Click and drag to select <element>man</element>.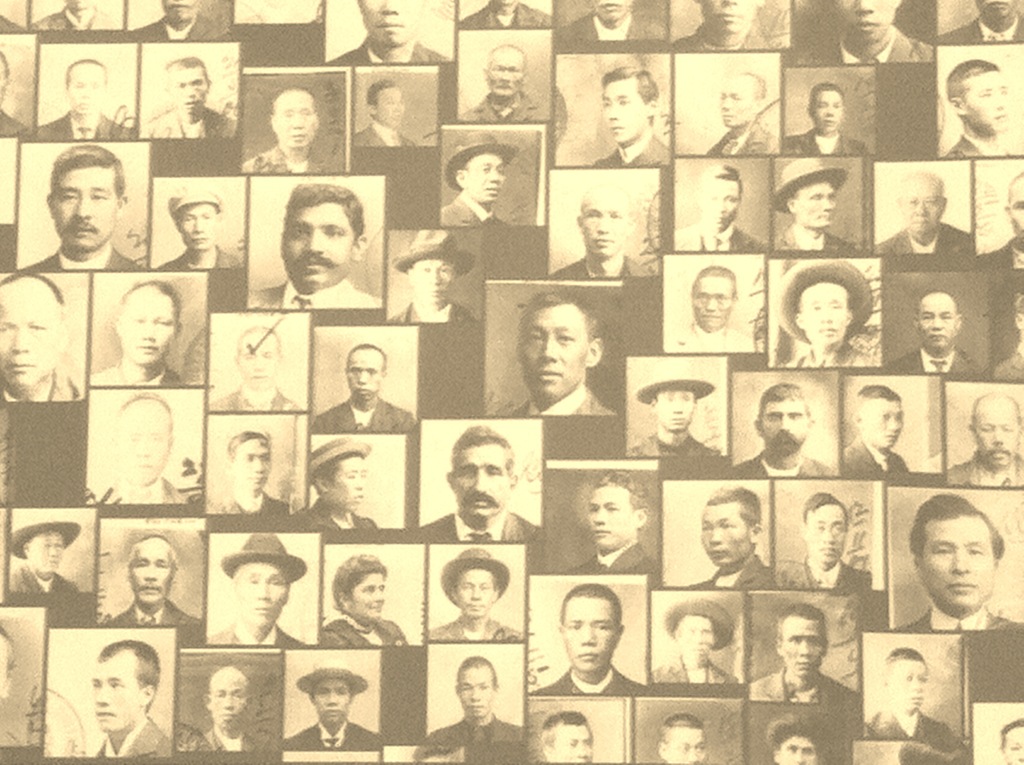
Selection: crop(553, 0, 664, 42).
